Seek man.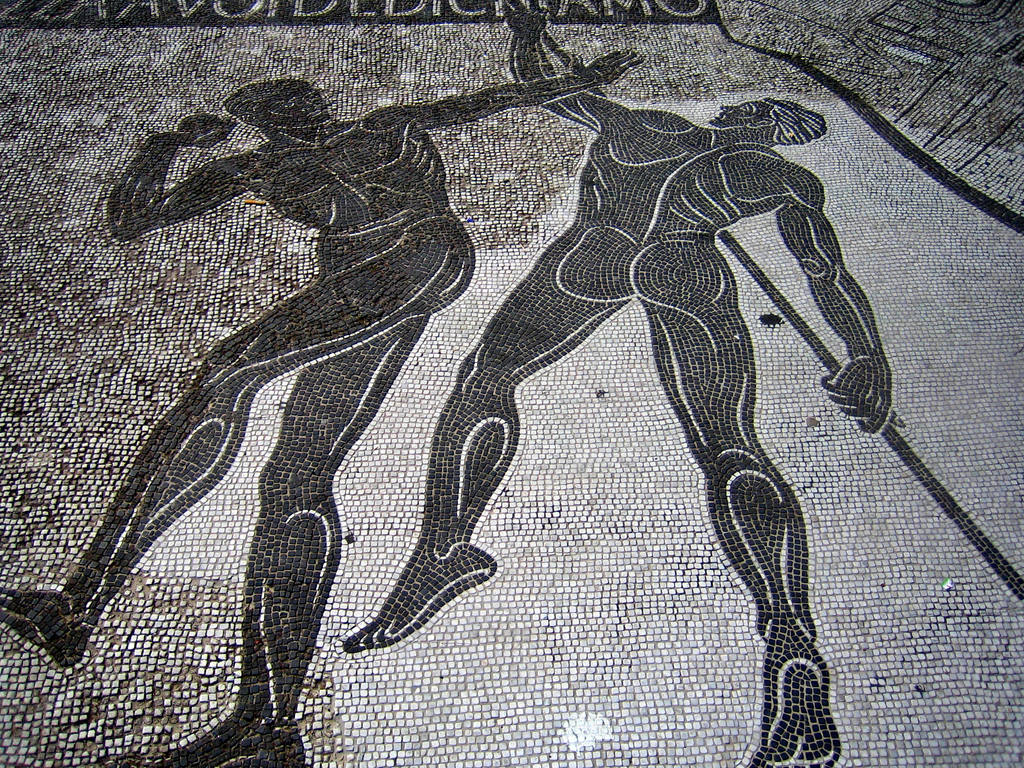
<region>349, 0, 899, 767</region>.
